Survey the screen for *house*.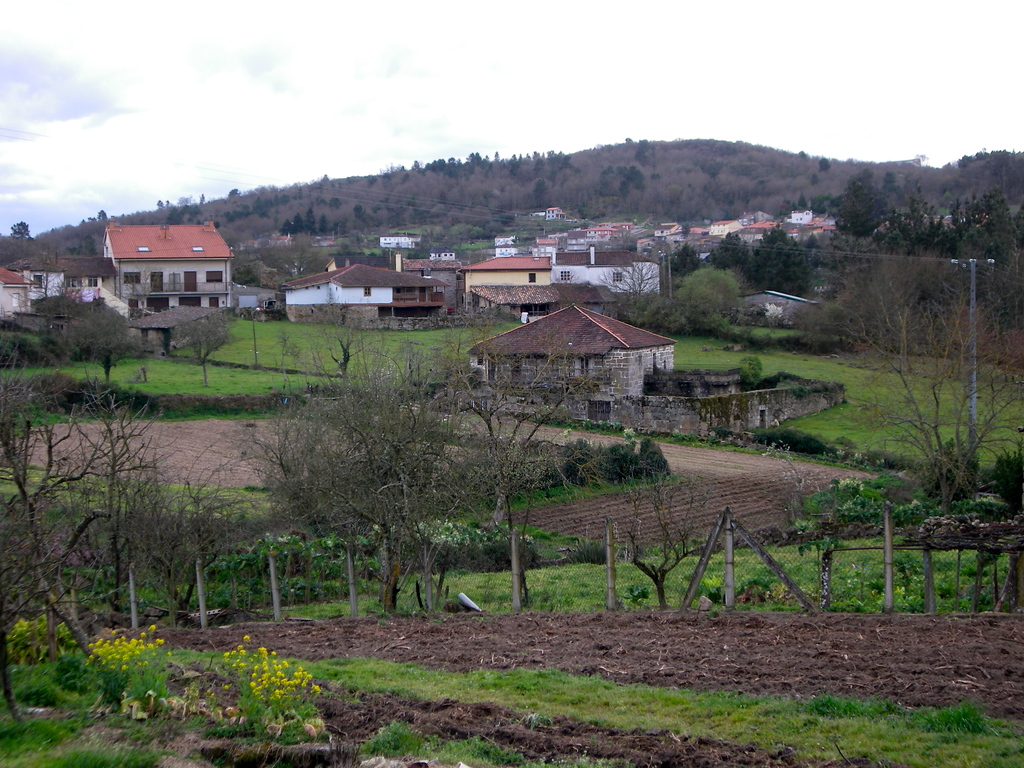
Survey found: detection(467, 277, 608, 327).
